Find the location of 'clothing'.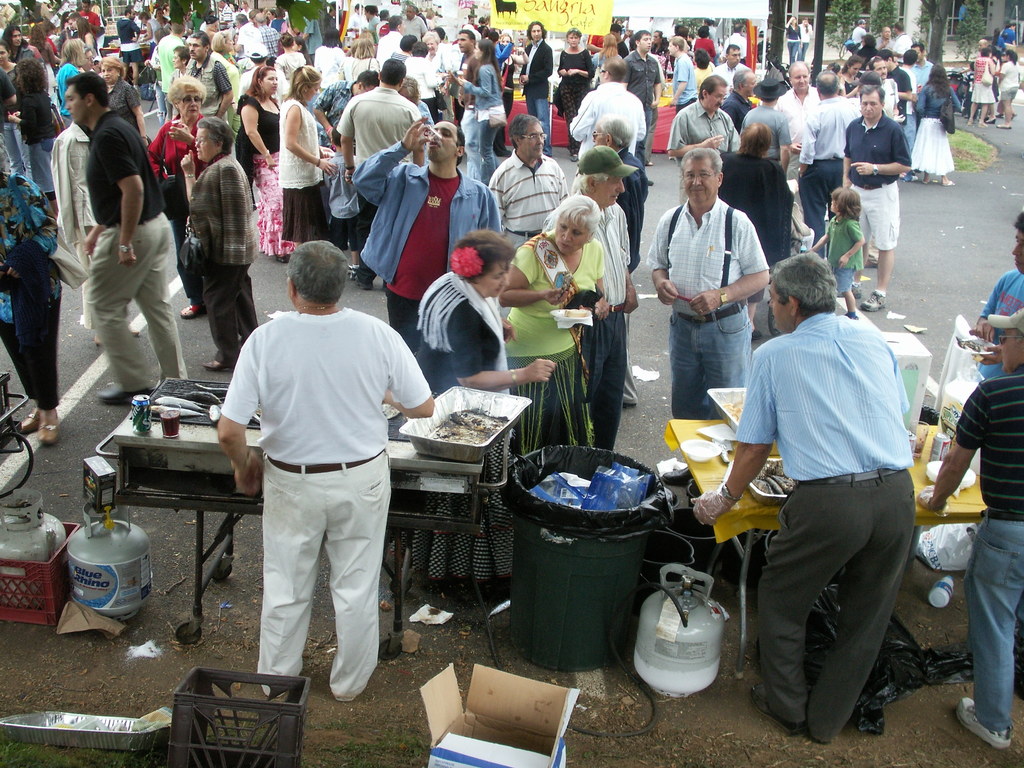
Location: [972, 55, 995, 100].
